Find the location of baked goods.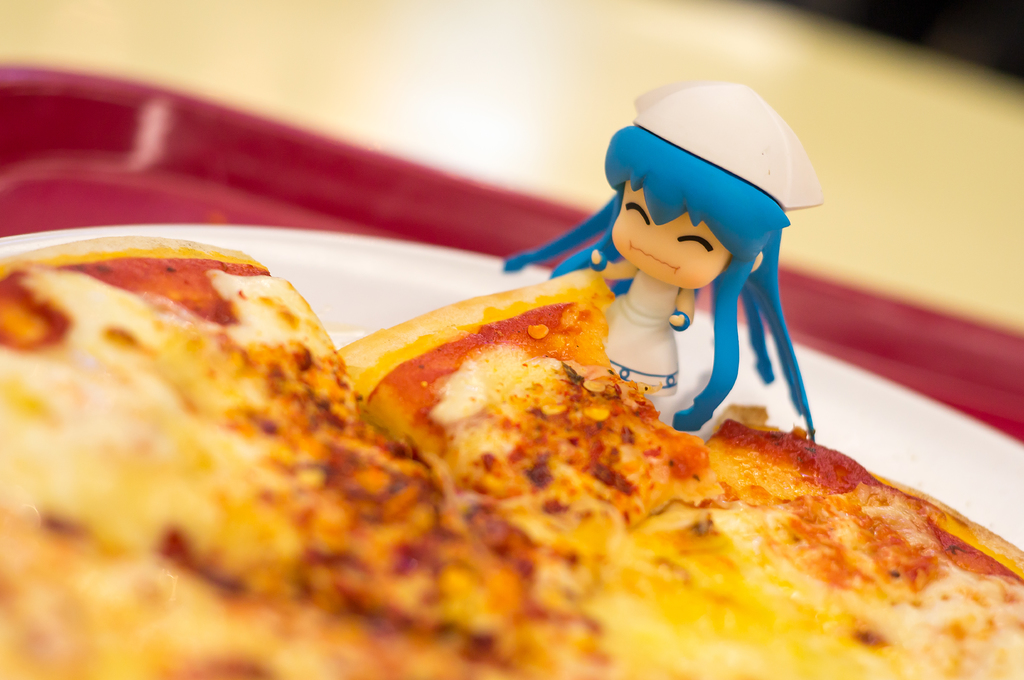
Location: (0, 235, 1023, 679).
